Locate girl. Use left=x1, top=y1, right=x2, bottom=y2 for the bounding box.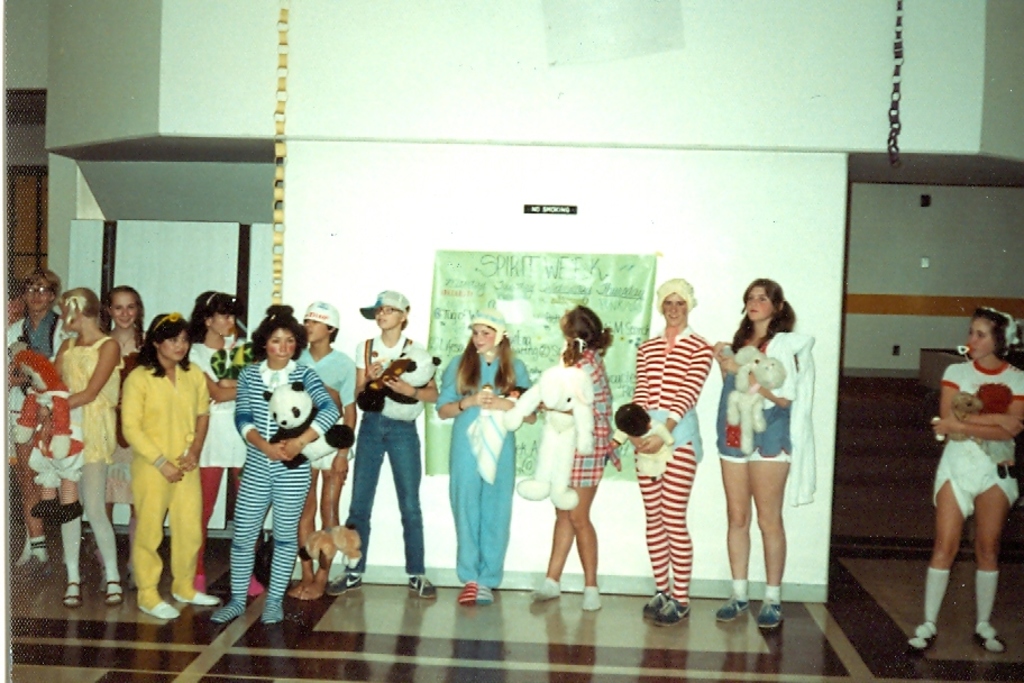
left=182, top=288, right=256, bottom=601.
